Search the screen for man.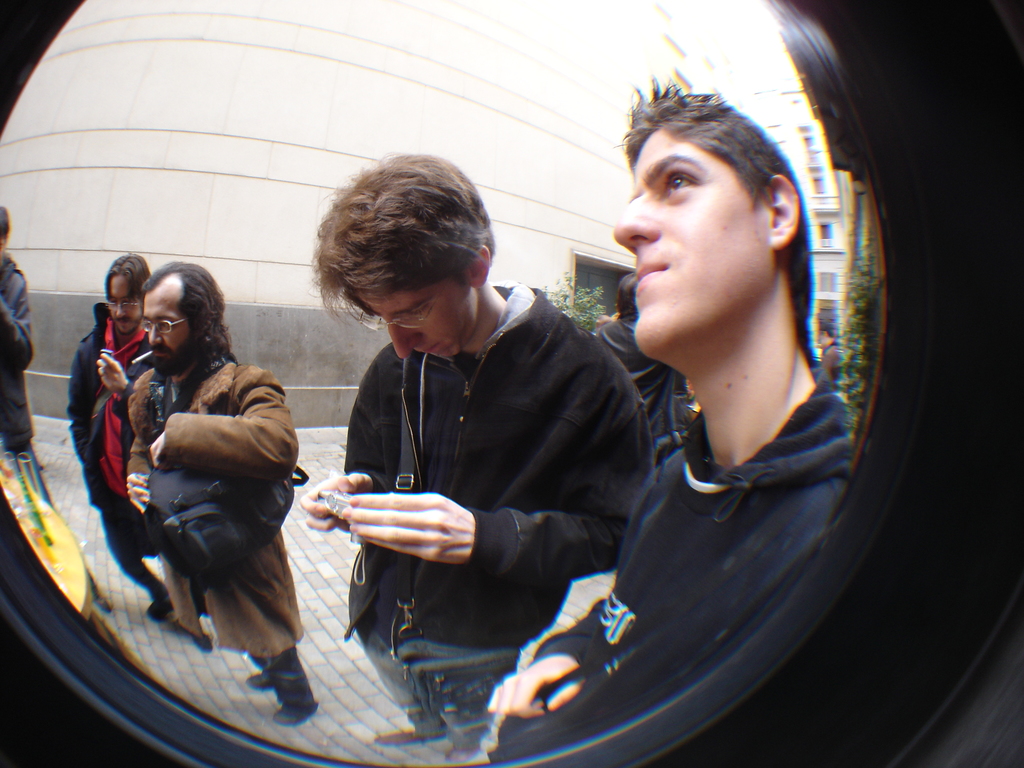
Found at bbox=[596, 275, 680, 442].
